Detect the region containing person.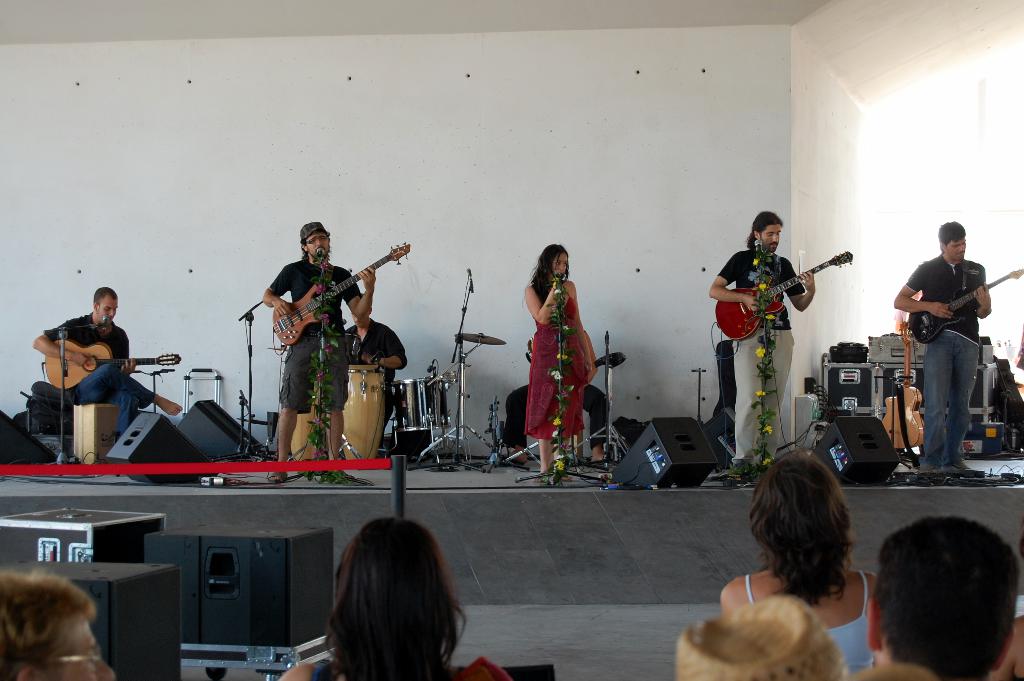
locate(340, 295, 412, 448).
